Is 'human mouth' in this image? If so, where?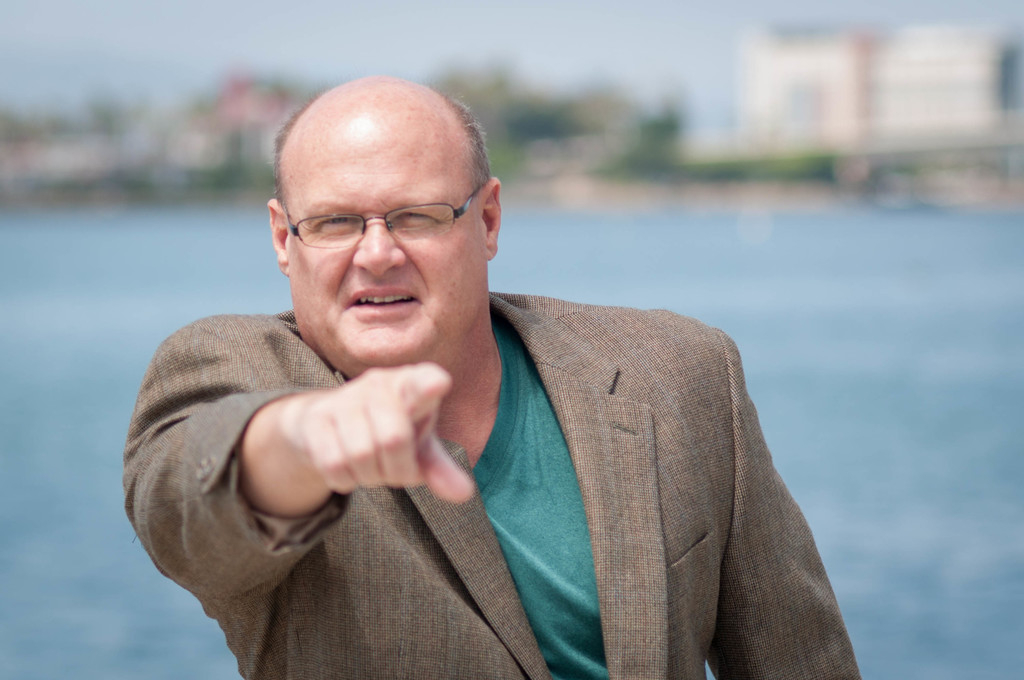
Yes, at <box>349,291,420,320</box>.
